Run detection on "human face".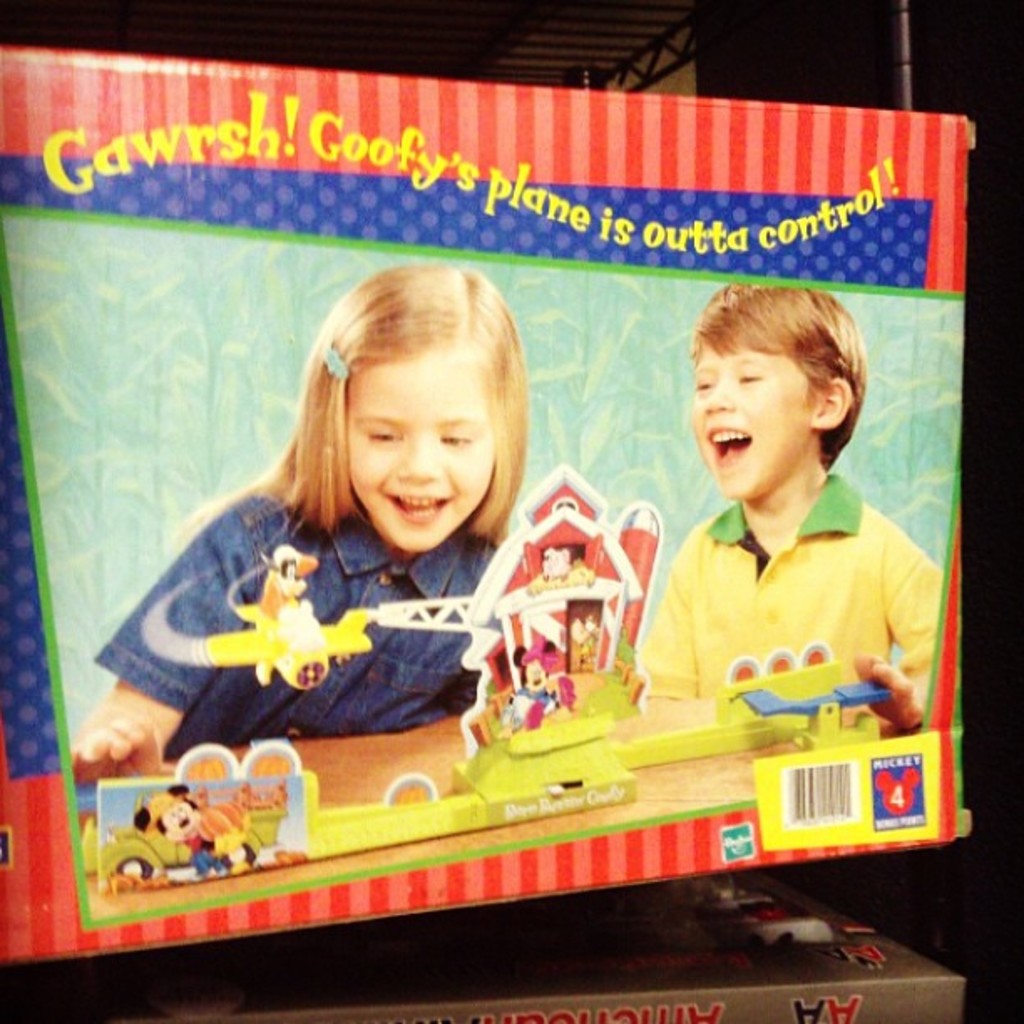
Result: l=688, t=343, r=815, b=504.
